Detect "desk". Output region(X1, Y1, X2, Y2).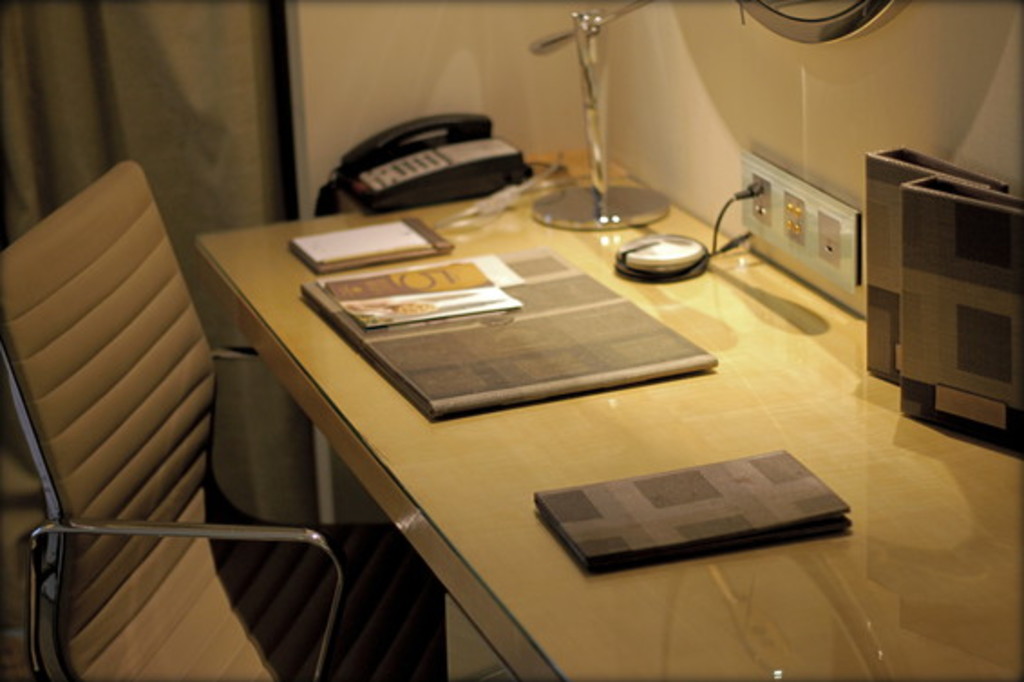
region(192, 143, 1022, 680).
